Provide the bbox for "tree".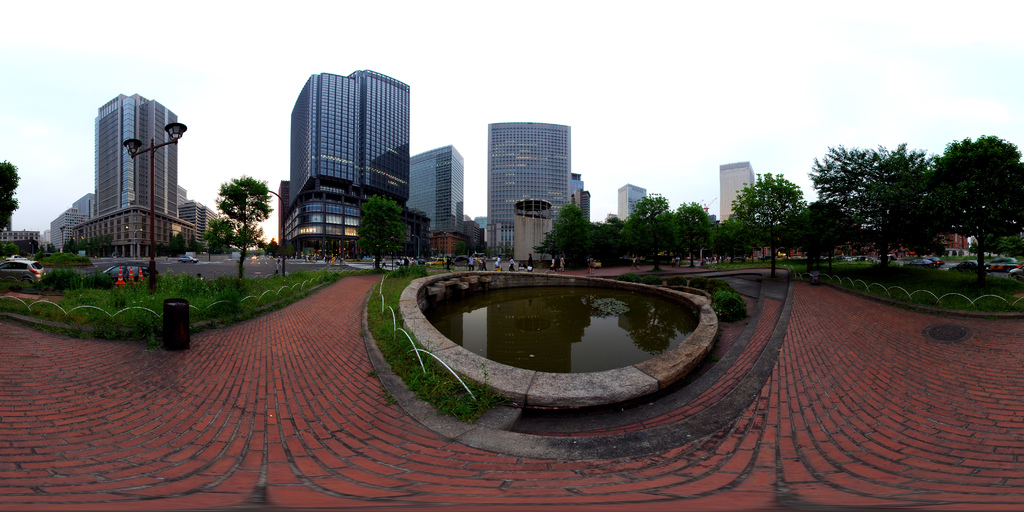
<region>0, 159, 19, 228</region>.
